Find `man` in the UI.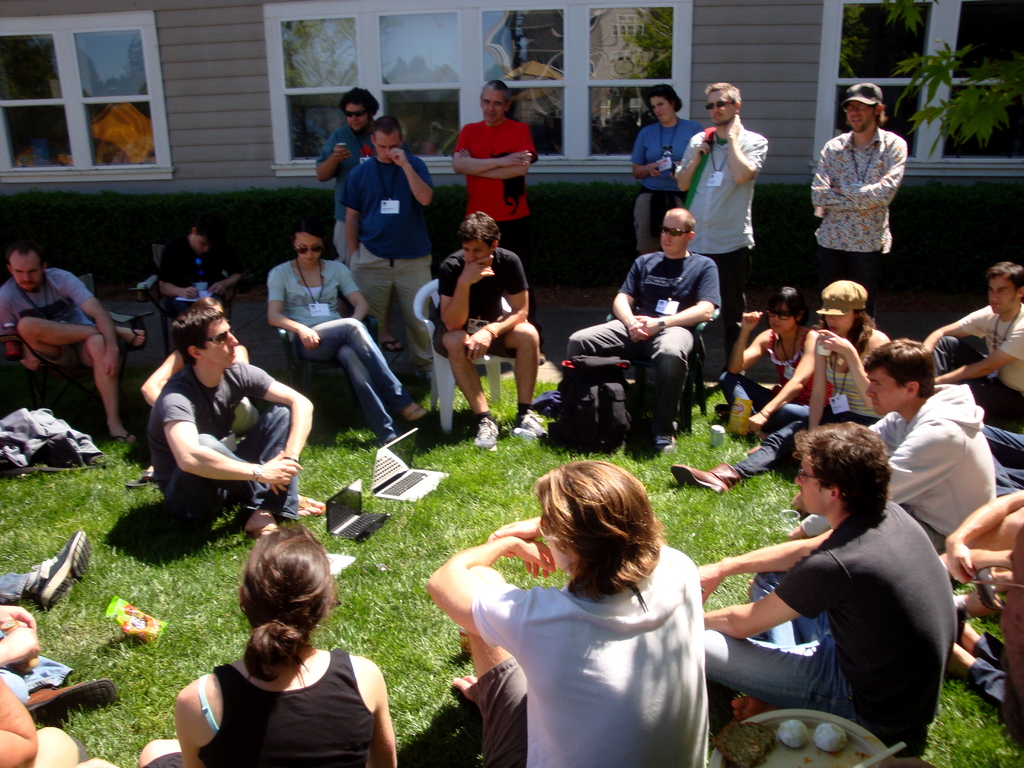
UI element at bbox=(154, 218, 244, 323).
